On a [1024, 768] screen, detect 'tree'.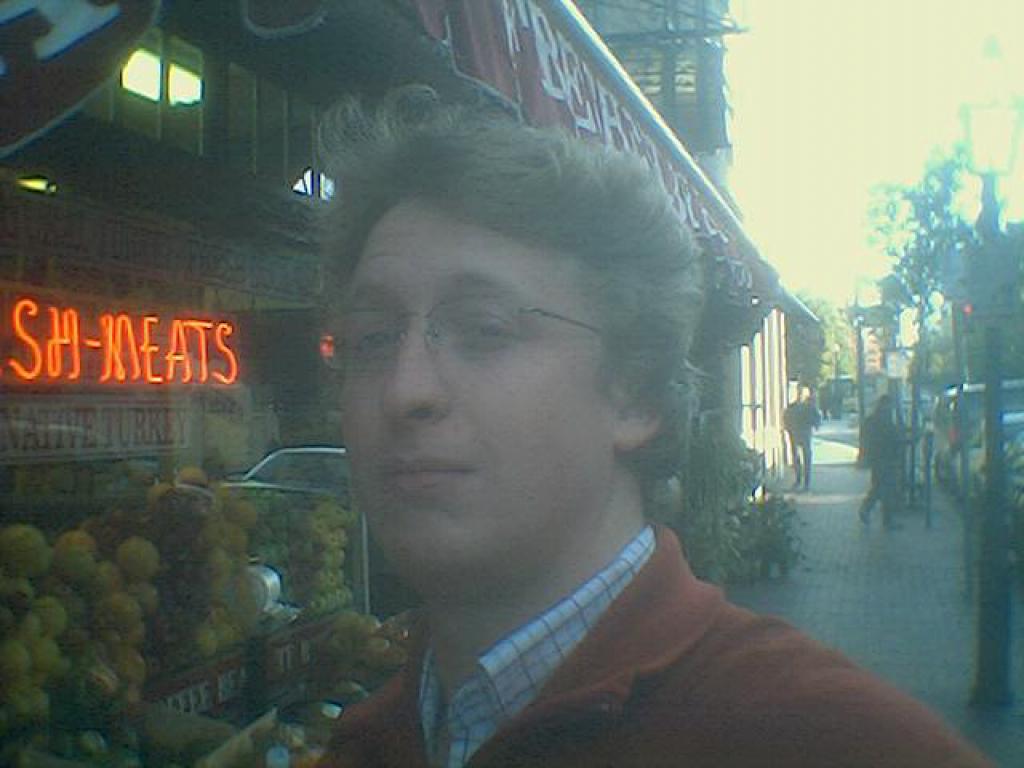
<box>780,284,854,399</box>.
